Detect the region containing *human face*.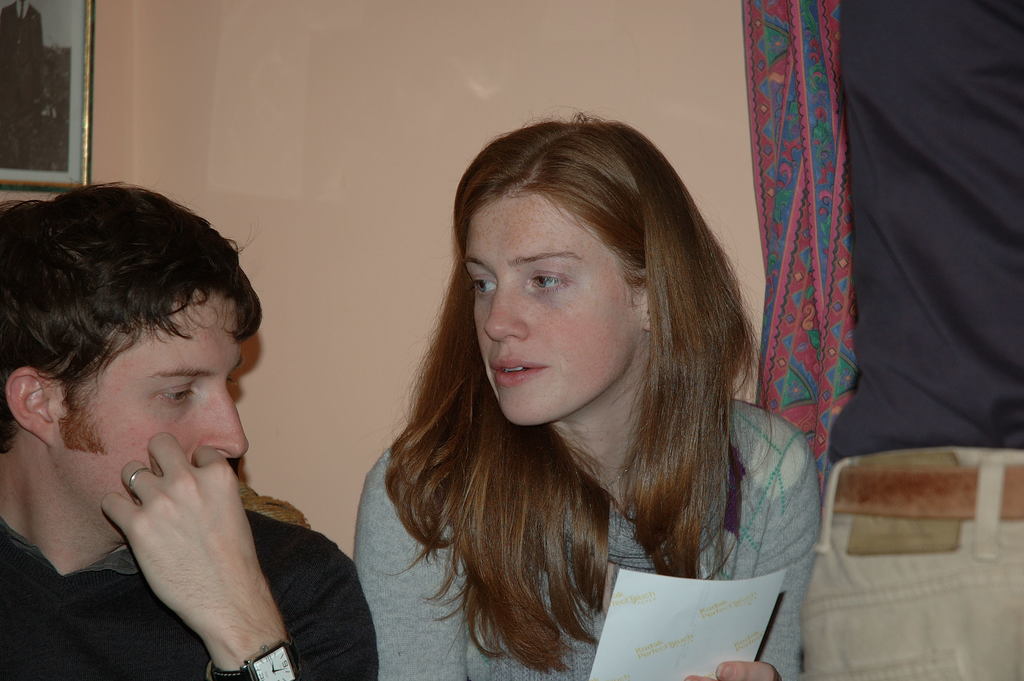
<region>81, 284, 246, 516</region>.
